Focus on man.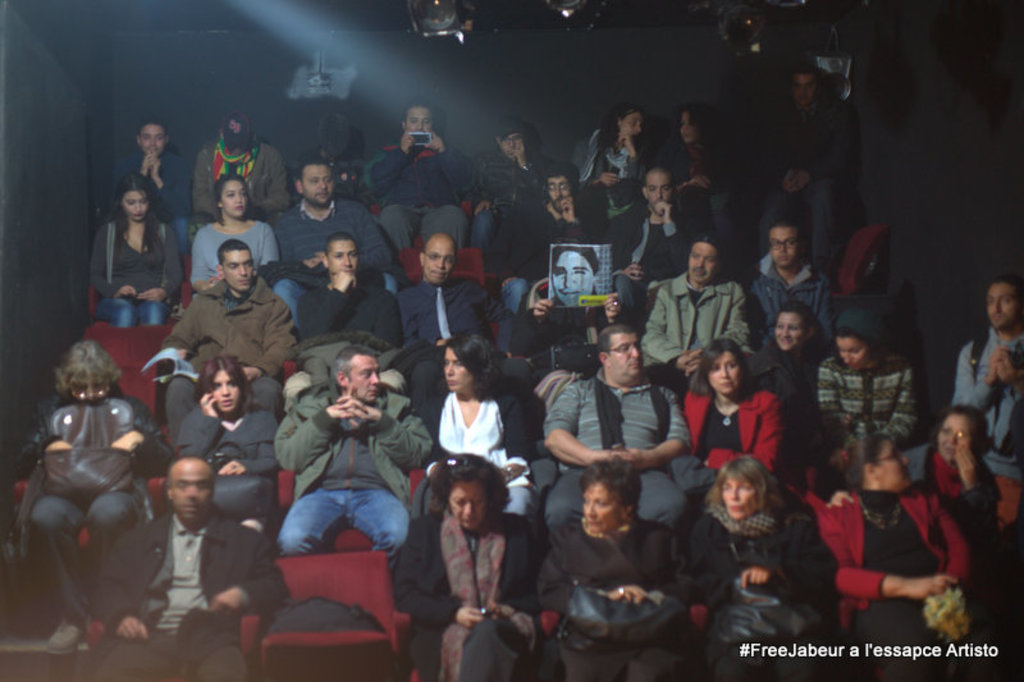
Focused at box(270, 342, 436, 572).
